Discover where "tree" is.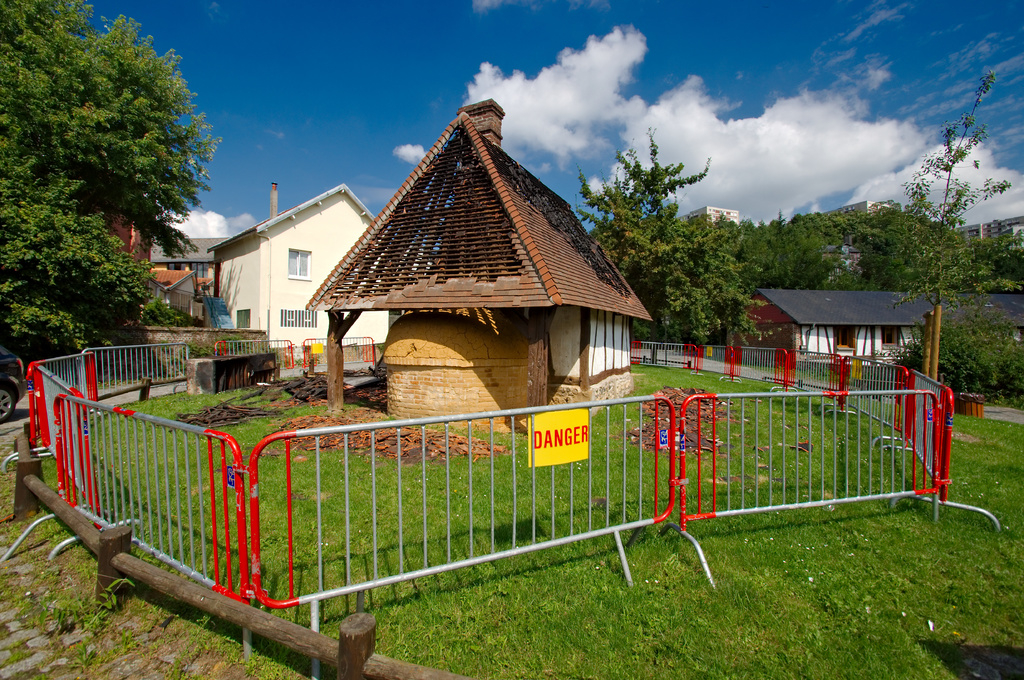
Discovered at 709,213,883,292.
